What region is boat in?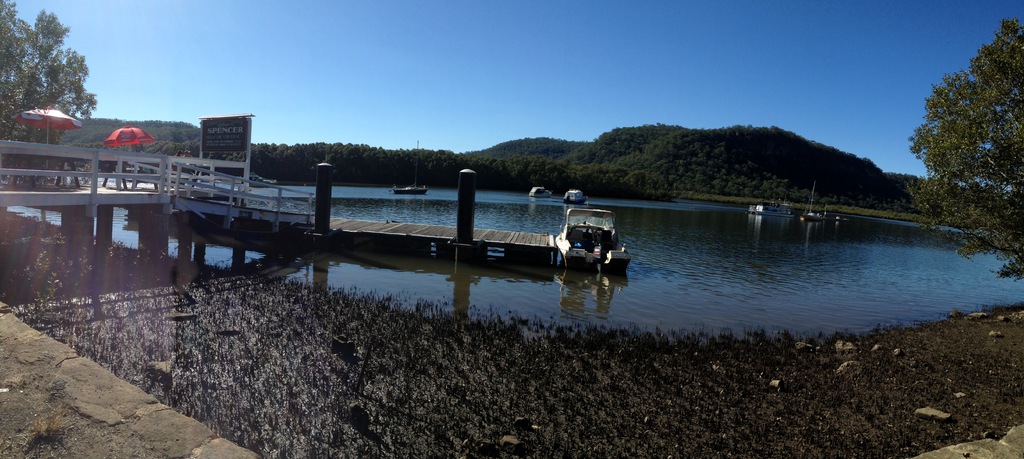
region(554, 204, 635, 262).
